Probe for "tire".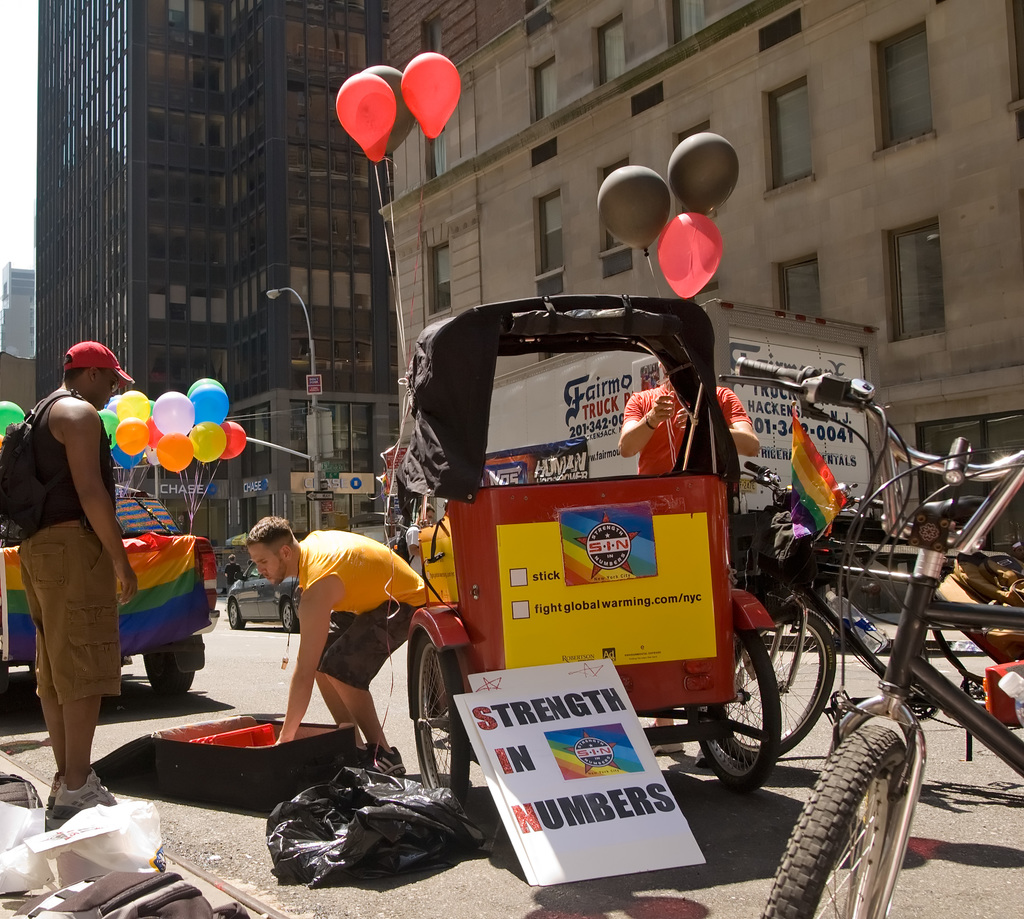
Probe result: [x1=770, y1=731, x2=925, y2=916].
